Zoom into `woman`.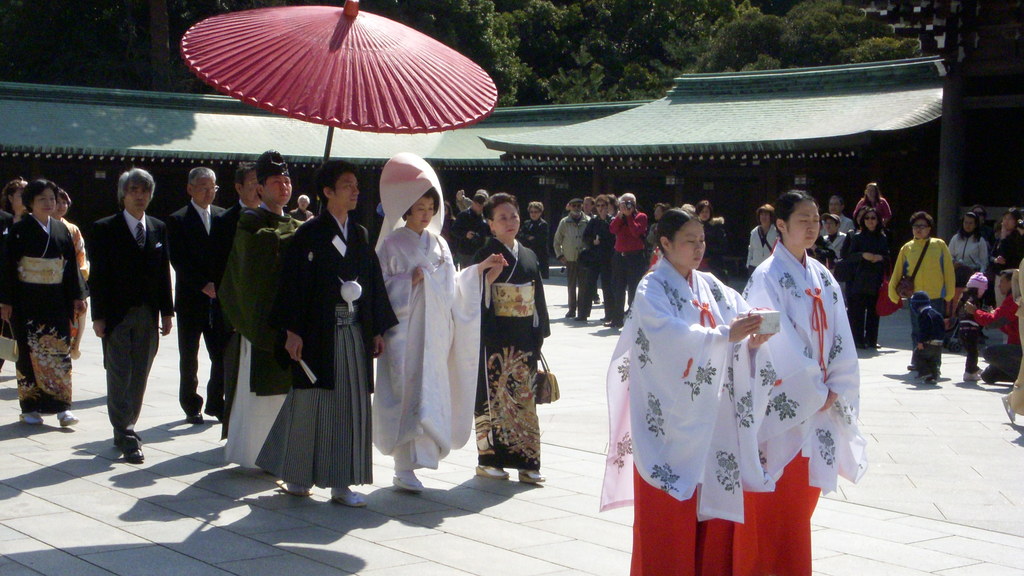
Zoom target: 0,178,32,230.
